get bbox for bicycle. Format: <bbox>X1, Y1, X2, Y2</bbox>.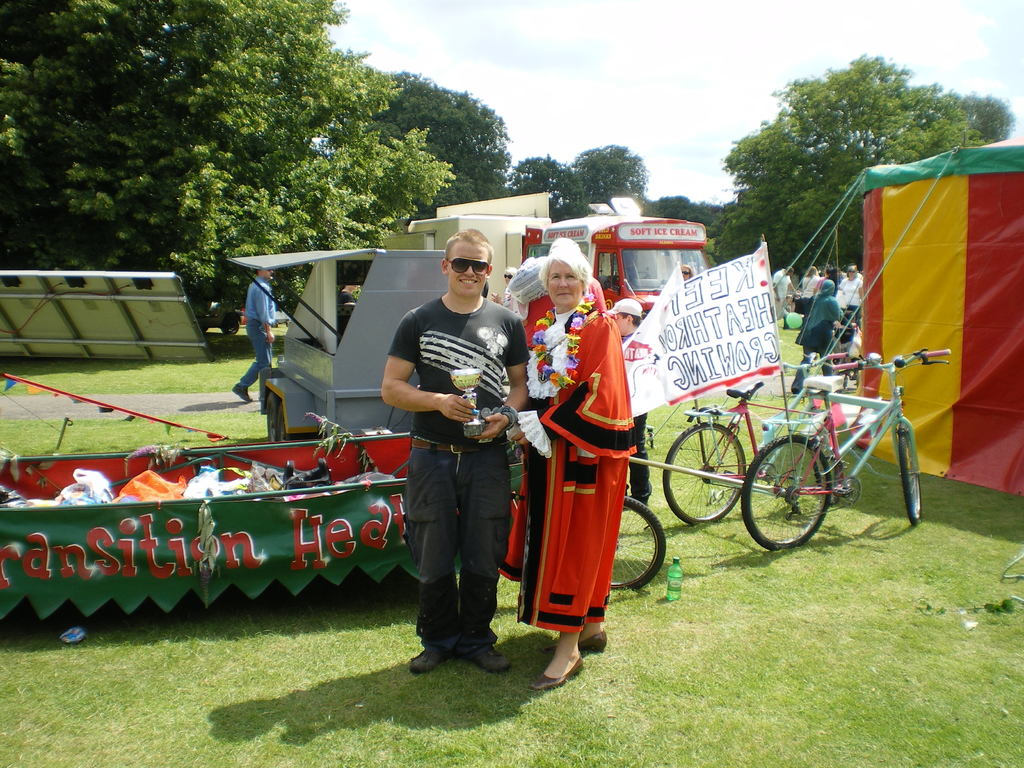
<bbox>662, 350, 854, 525</bbox>.
